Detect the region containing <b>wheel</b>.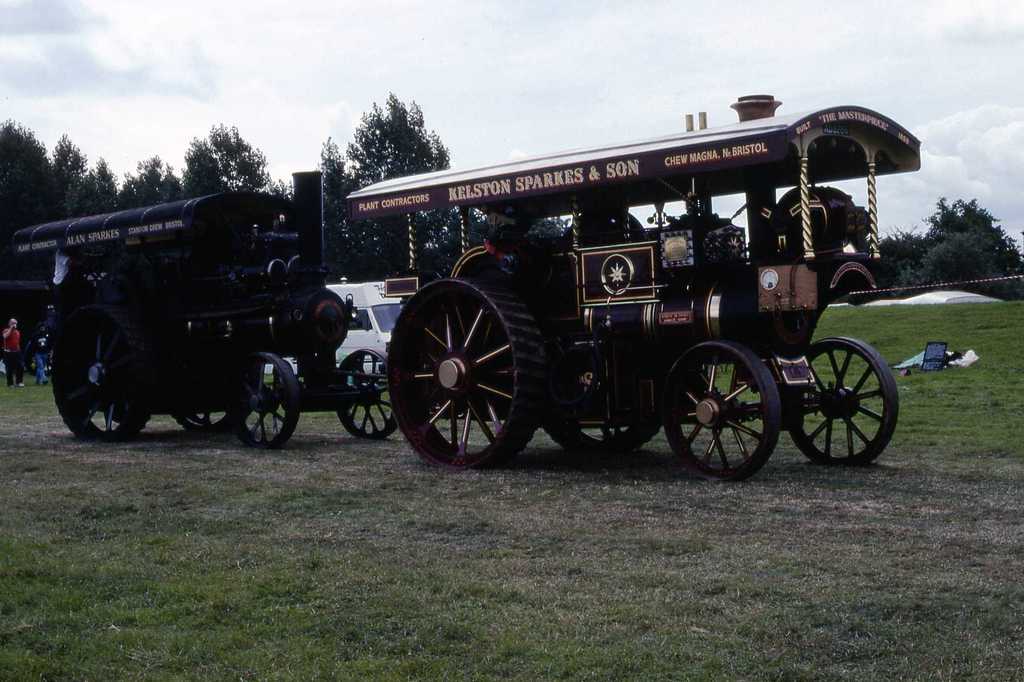
{"left": 229, "top": 351, "right": 307, "bottom": 445}.
